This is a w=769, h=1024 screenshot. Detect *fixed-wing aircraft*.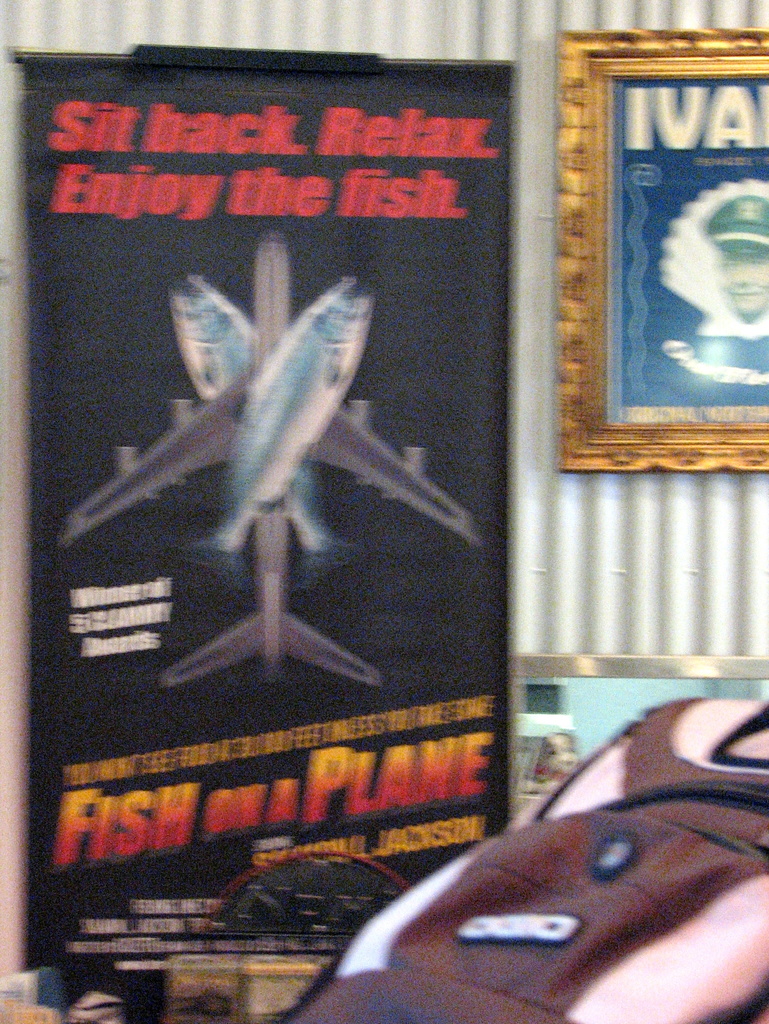
<box>44,234,475,684</box>.
